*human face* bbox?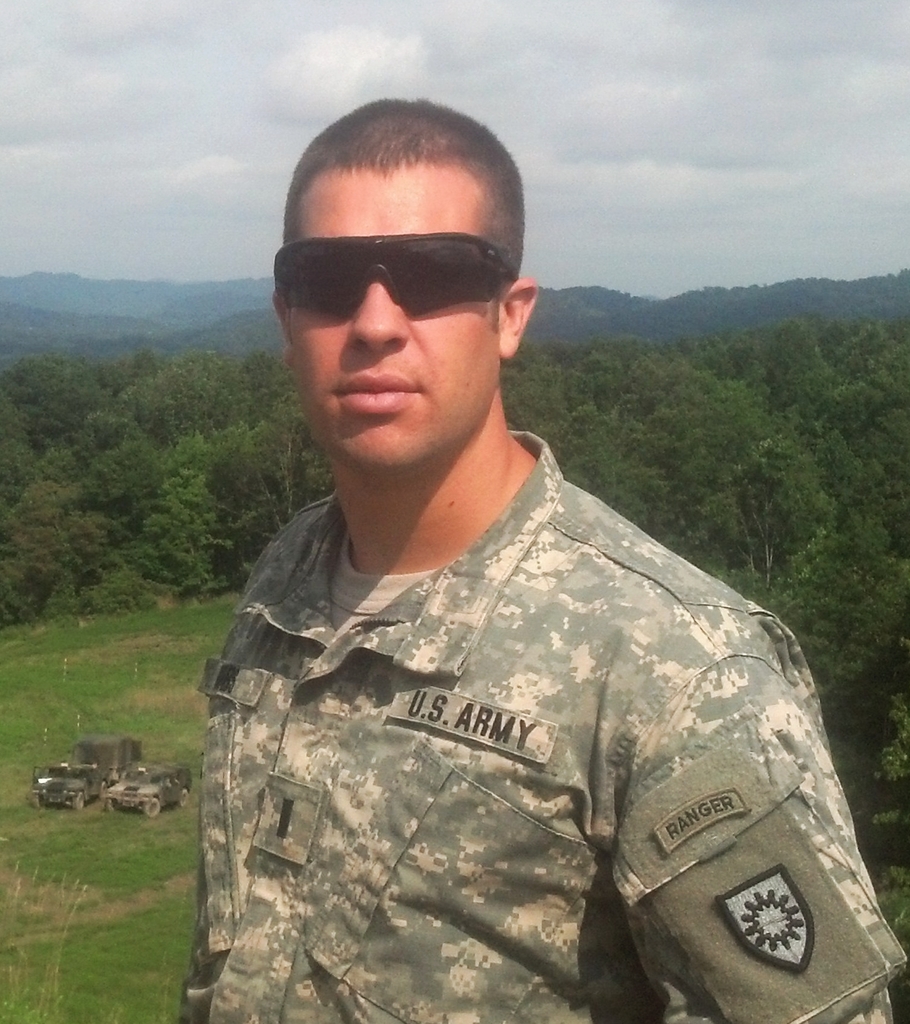
box(283, 172, 503, 469)
